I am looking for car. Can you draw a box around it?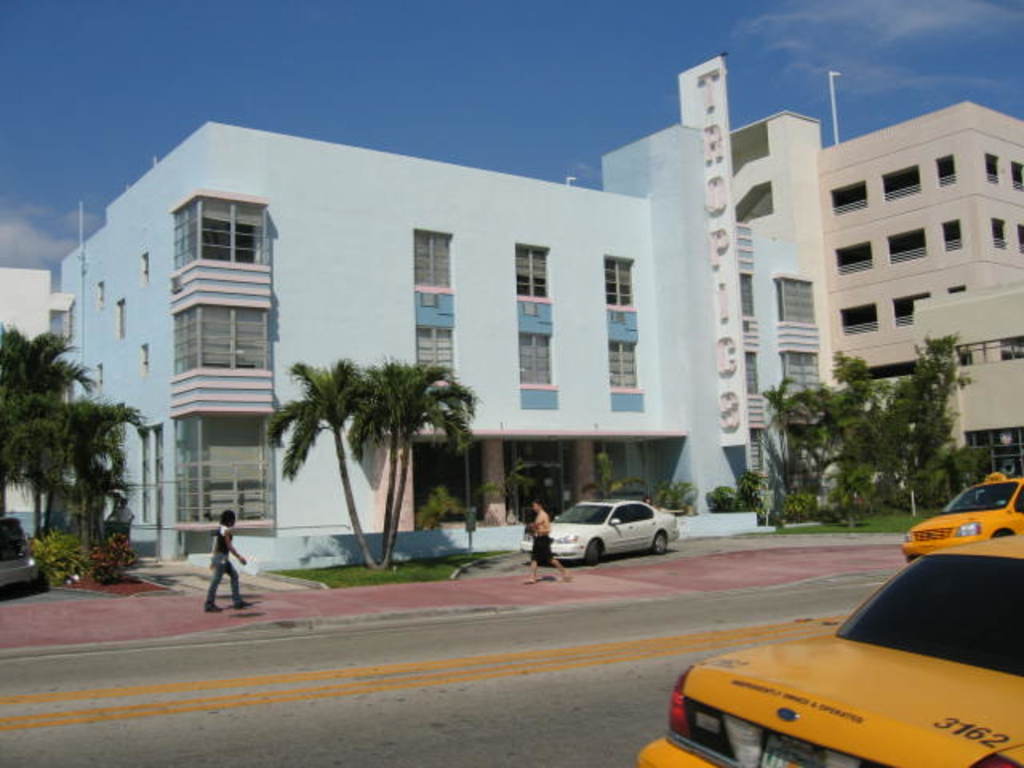
Sure, the bounding box is 0/517/40/594.
